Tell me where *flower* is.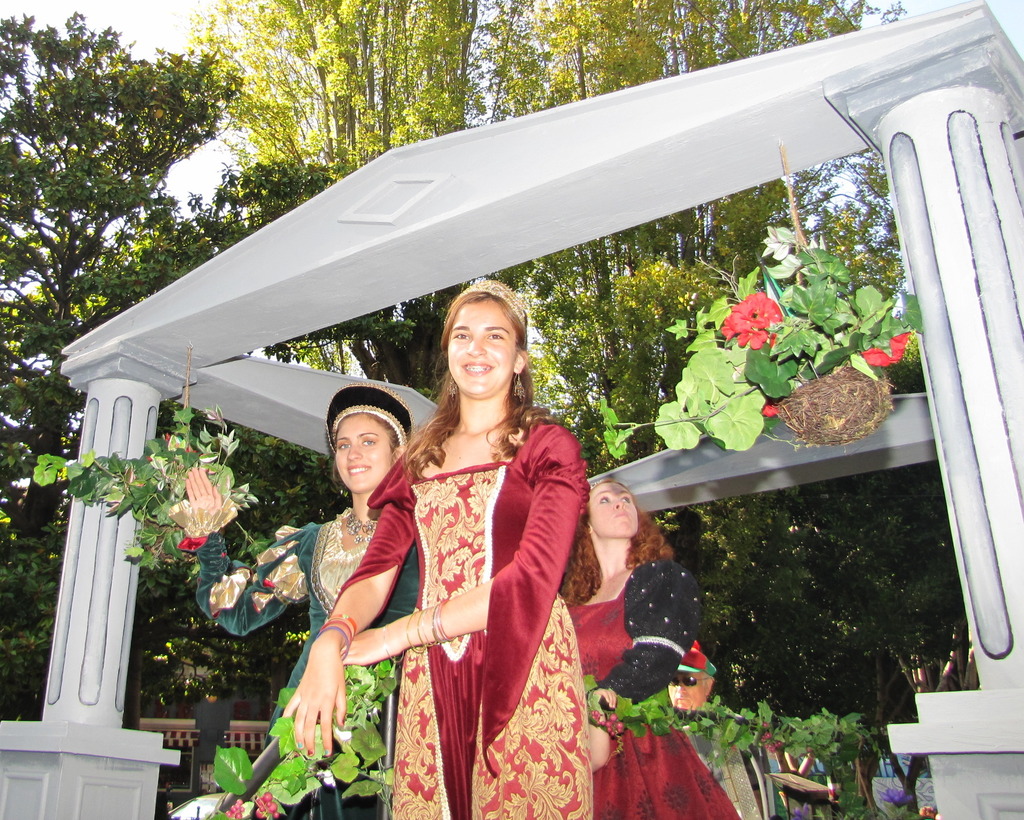
*flower* is at 712/268/810/358.
